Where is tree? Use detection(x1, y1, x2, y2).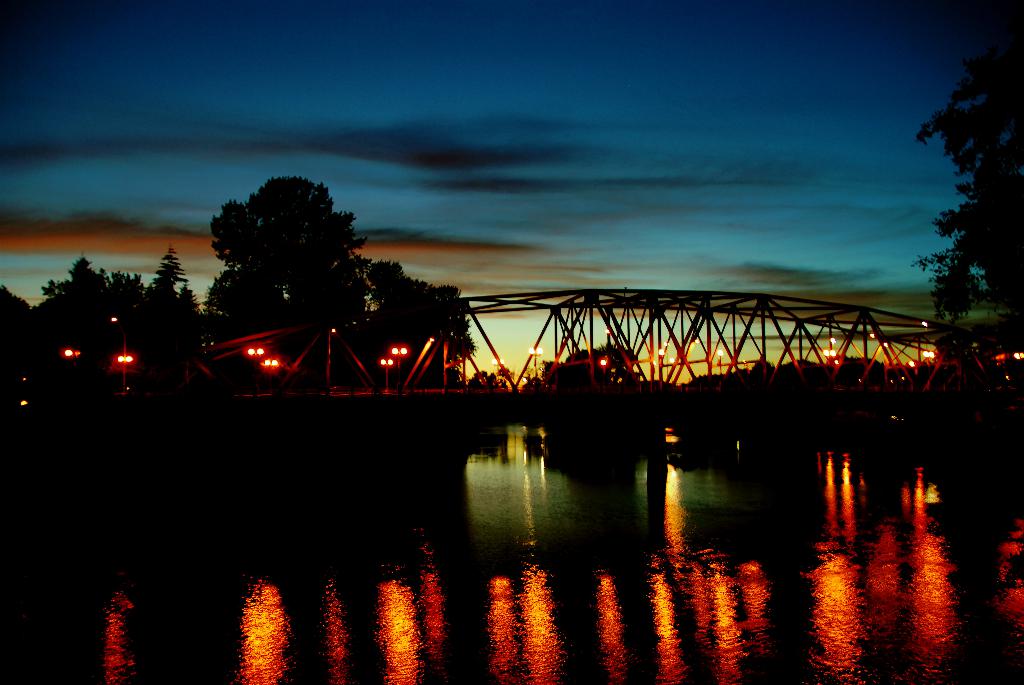
detection(0, 279, 33, 332).
